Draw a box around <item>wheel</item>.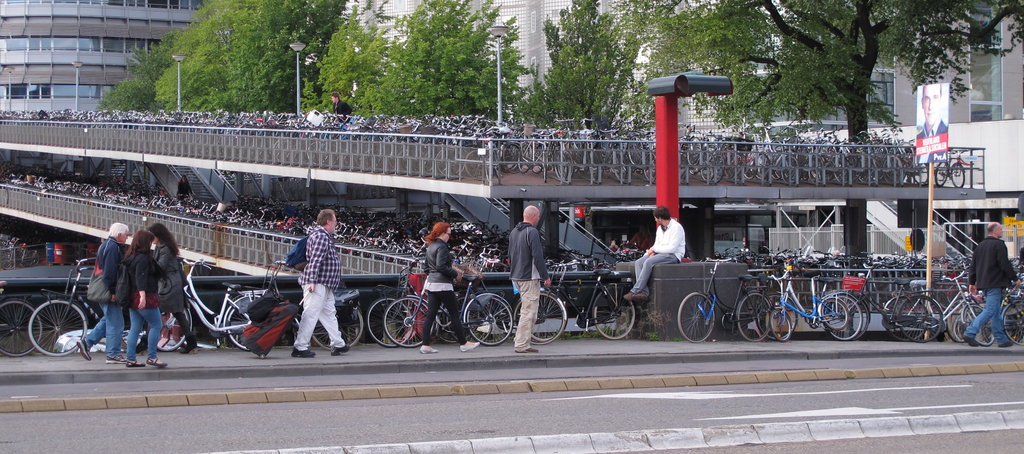
[952, 310, 998, 342].
